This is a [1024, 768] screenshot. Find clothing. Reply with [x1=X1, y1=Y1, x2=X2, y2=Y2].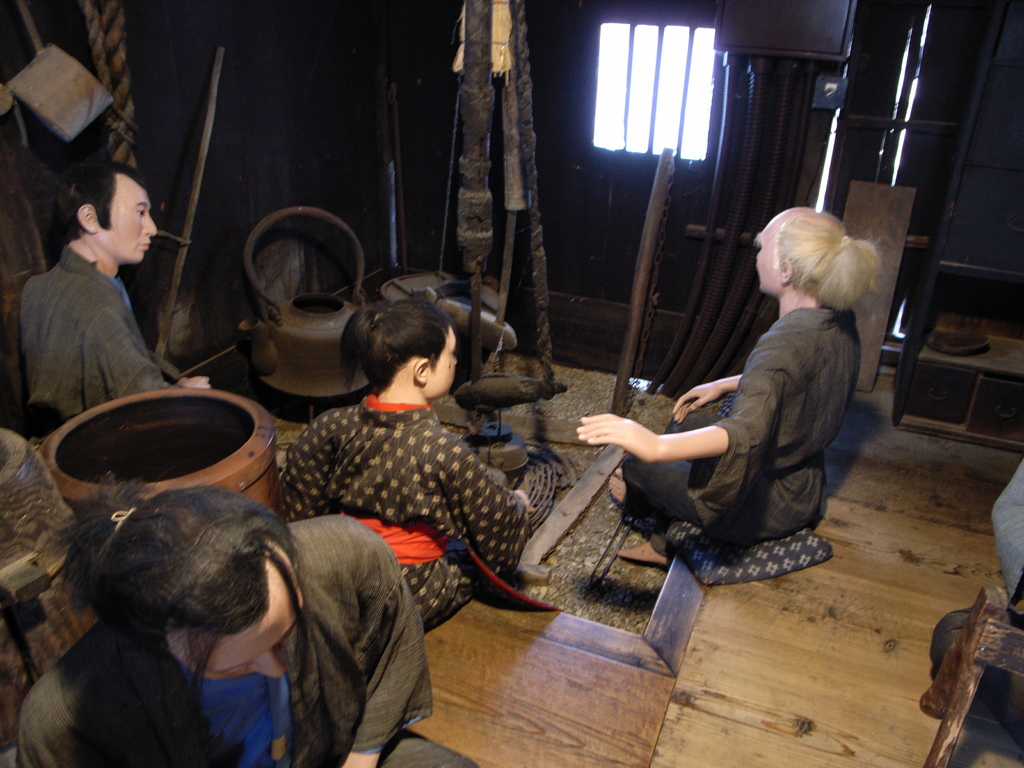
[x1=618, y1=306, x2=842, y2=564].
